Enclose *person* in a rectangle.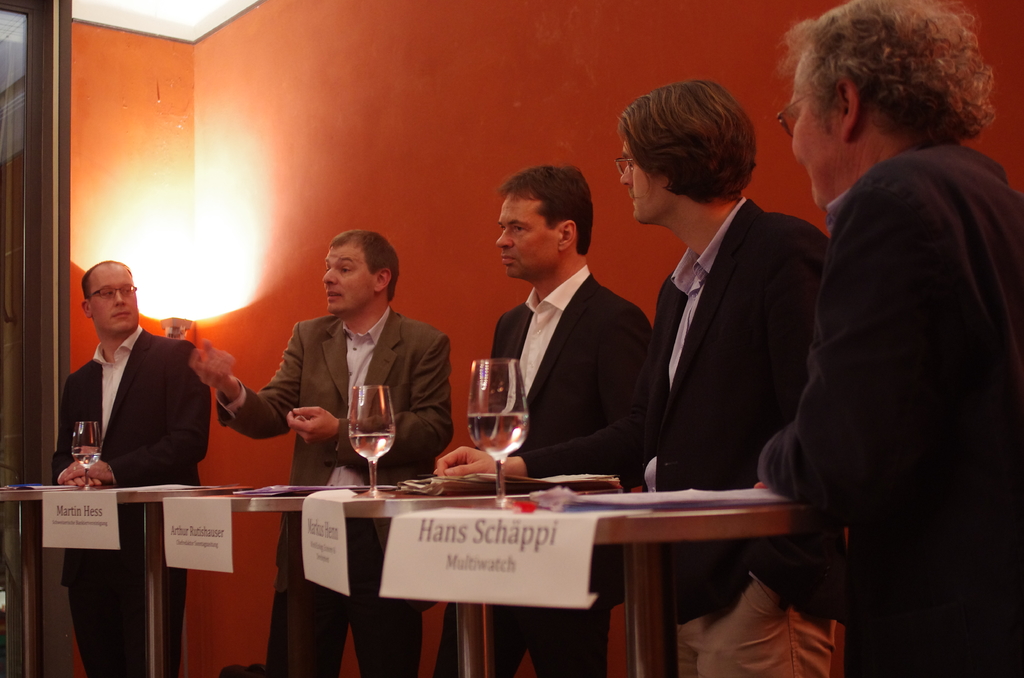
<box>432,83,852,677</box>.
